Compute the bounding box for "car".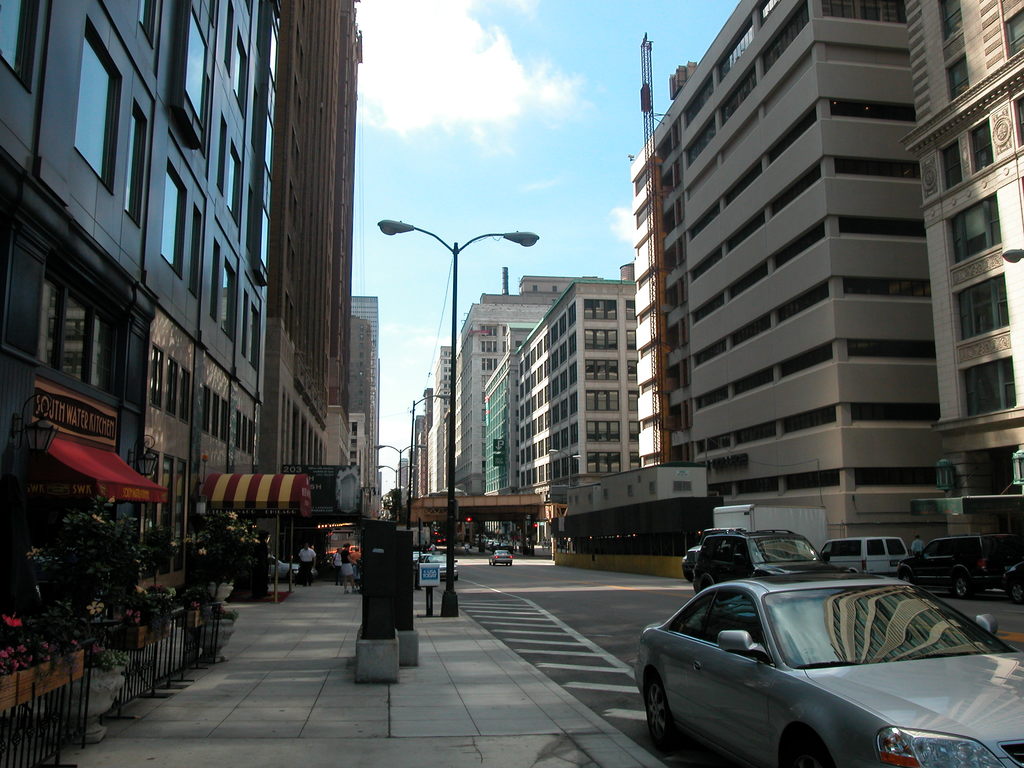
select_region(897, 532, 1016, 599).
